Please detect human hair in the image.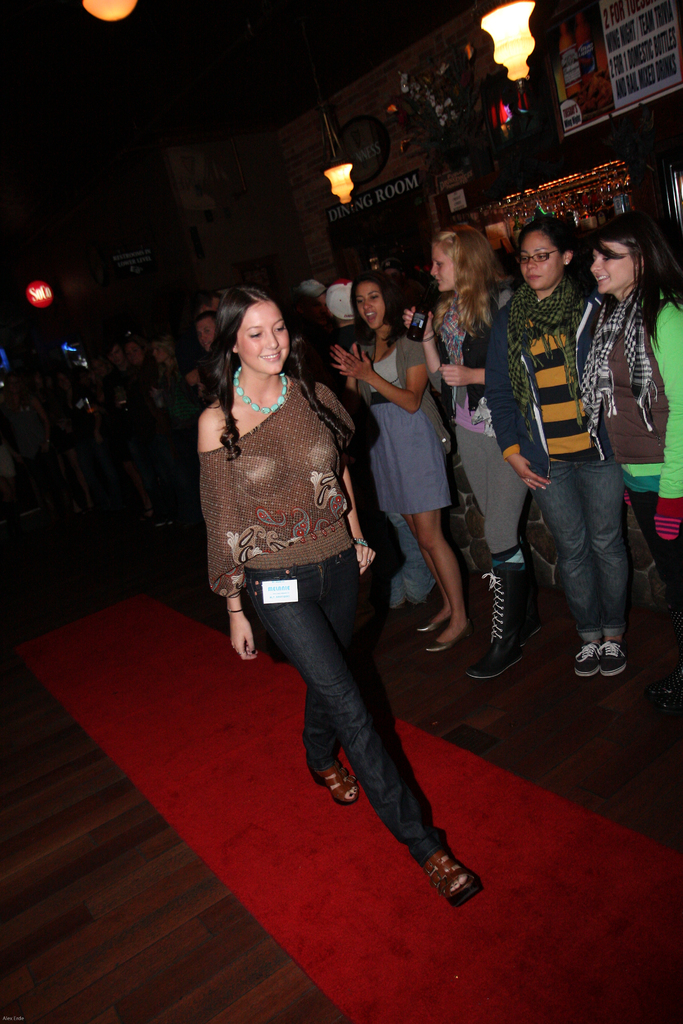
bbox=[208, 288, 352, 458].
